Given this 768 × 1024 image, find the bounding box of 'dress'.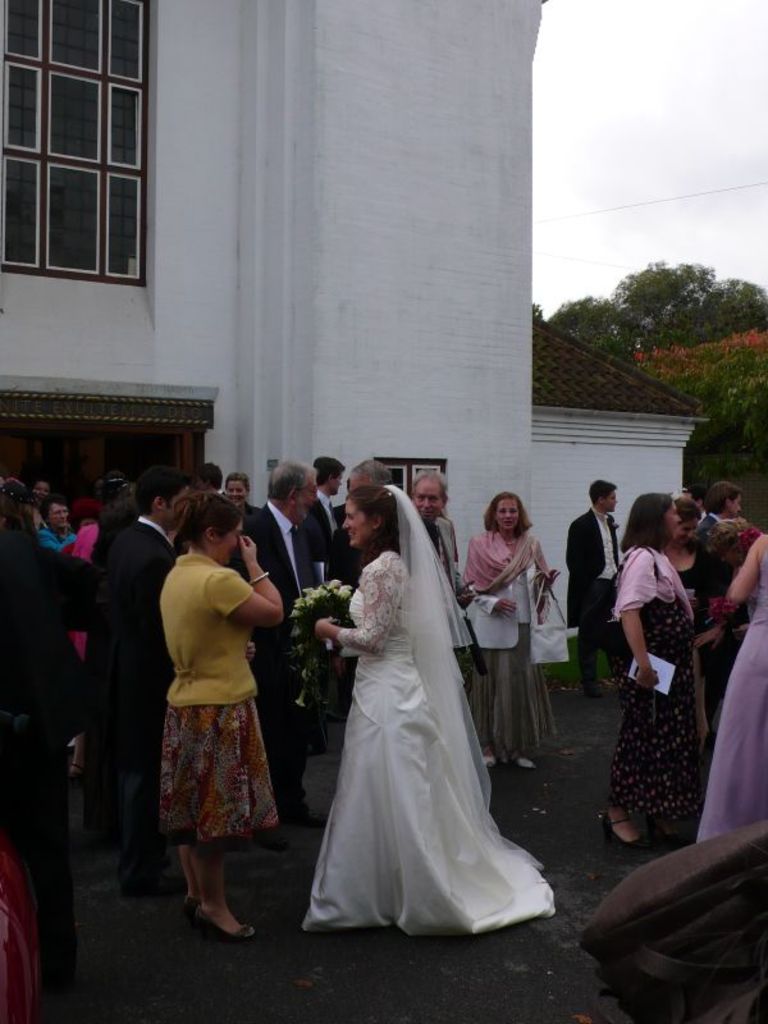
[x1=696, y1=549, x2=767, y2=841].
